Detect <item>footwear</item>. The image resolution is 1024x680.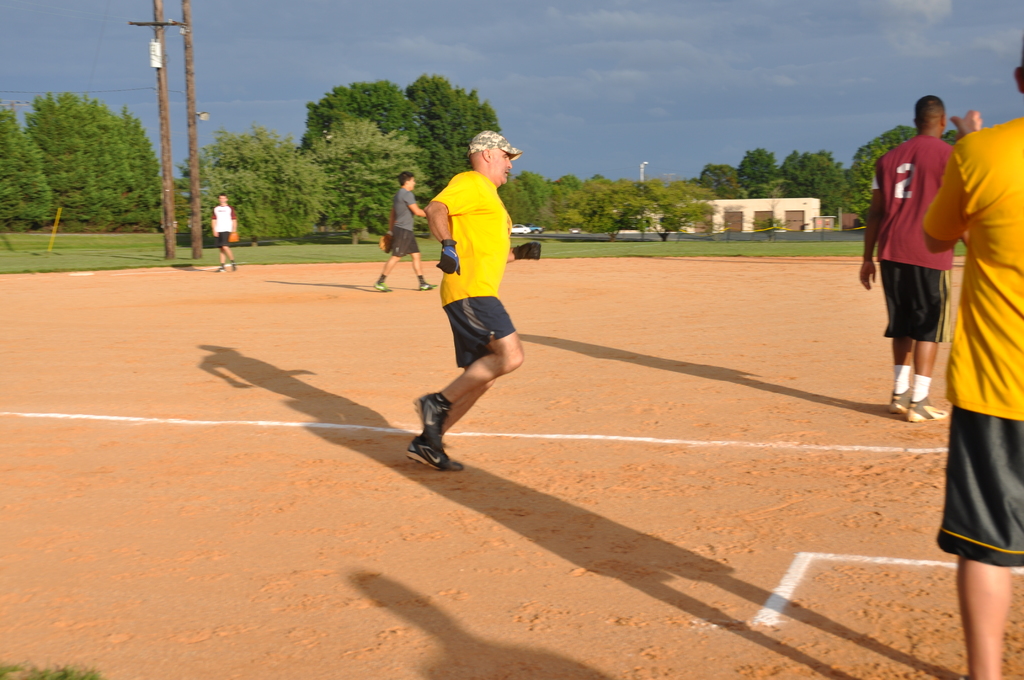
detection(215, 263, 223, 270).
